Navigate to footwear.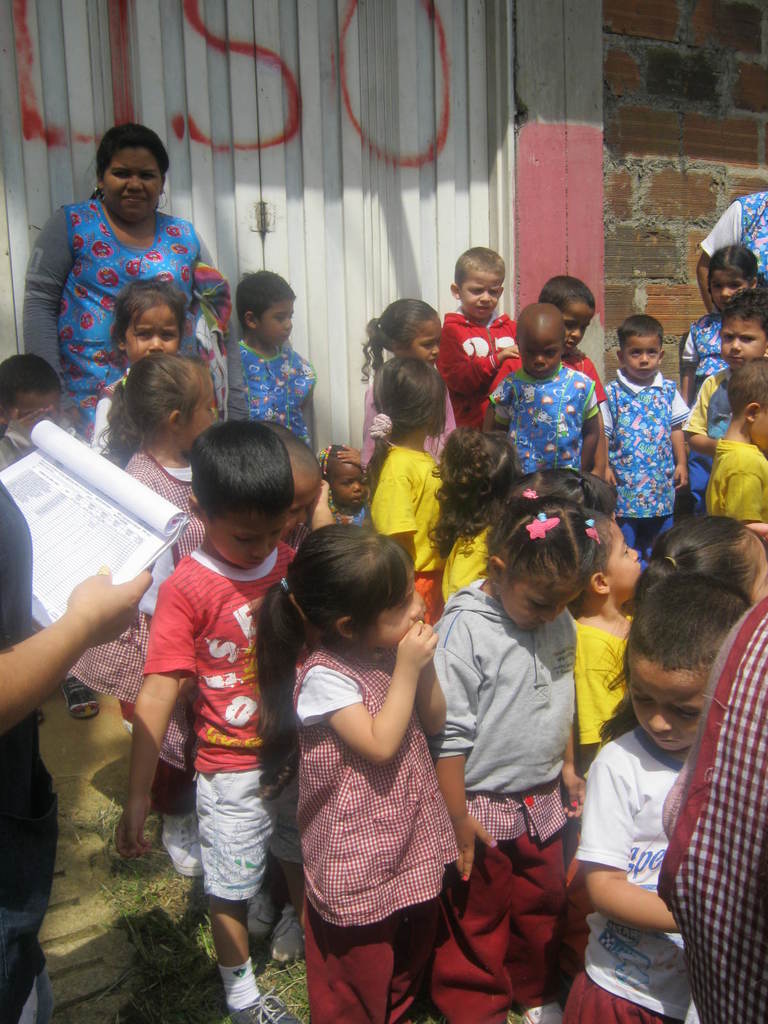
Navigation target: 268 900 314 963.
